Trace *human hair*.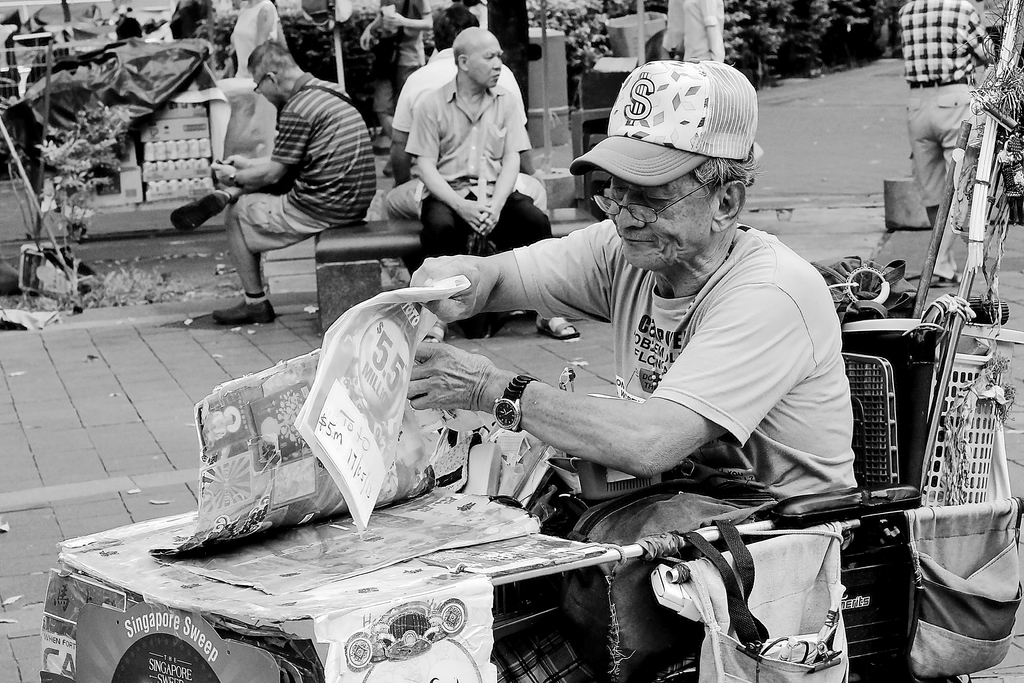
Traced to [431,1,483,51].
